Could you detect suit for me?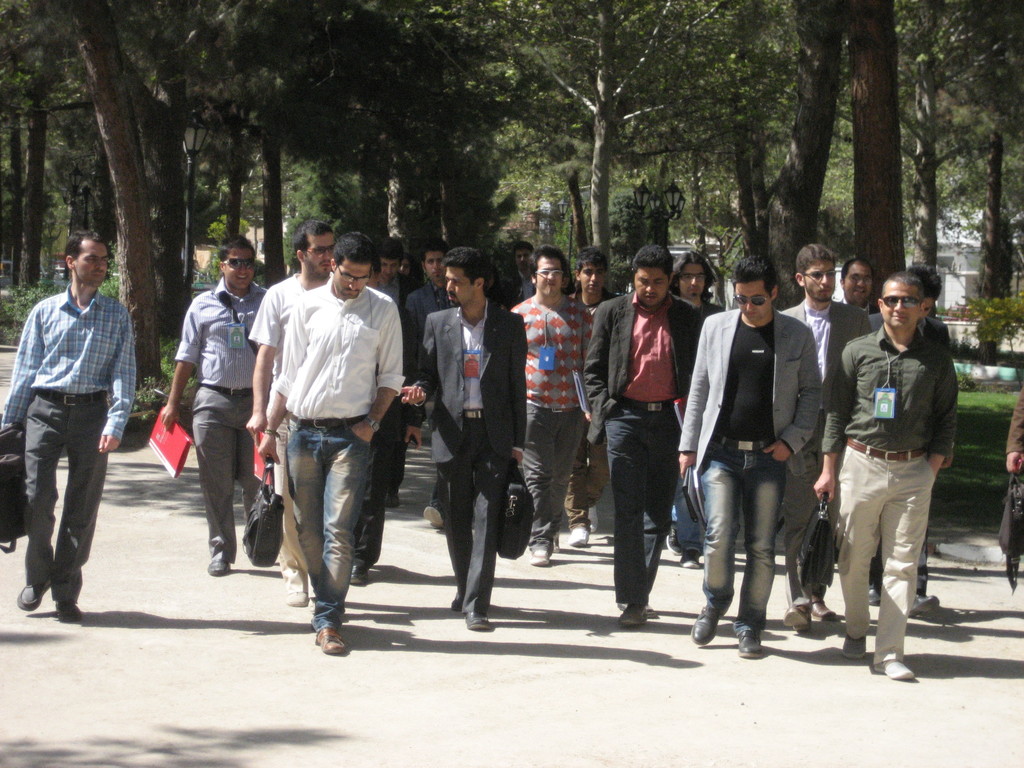
Detection result: <bbox>700, 269, 819, 643</bbox>.
